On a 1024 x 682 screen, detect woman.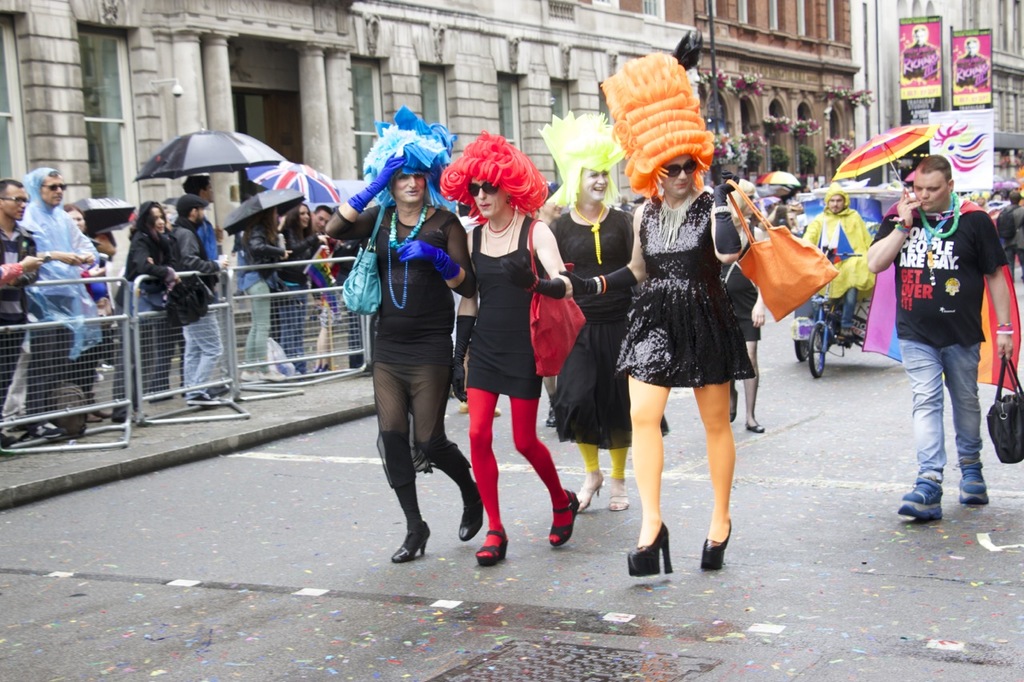
pyautogui.locateOnScreen(562, 44, 762, 580).
